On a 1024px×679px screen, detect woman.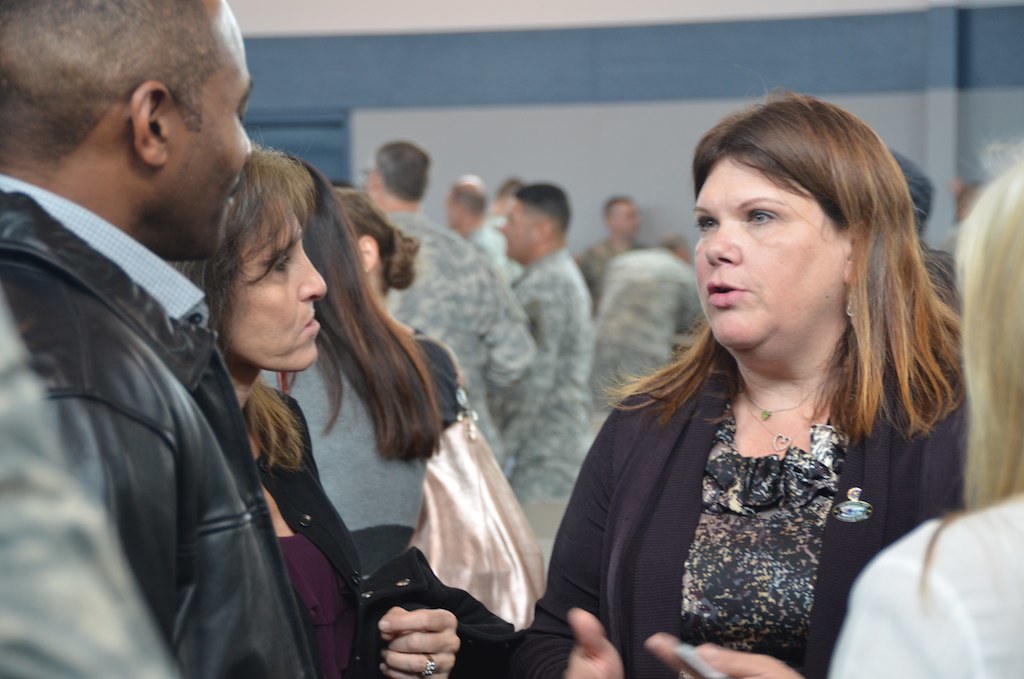
select_region(165, 144, 458, 678).
